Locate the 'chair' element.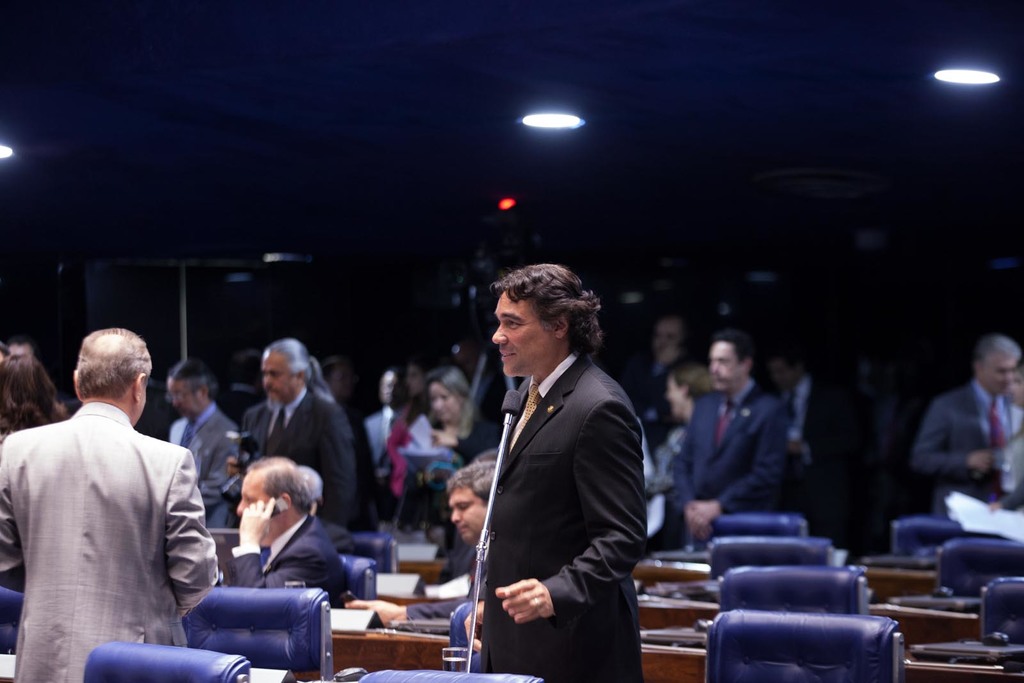
Element bbox: l=395, t=444, r=452, b=473.
